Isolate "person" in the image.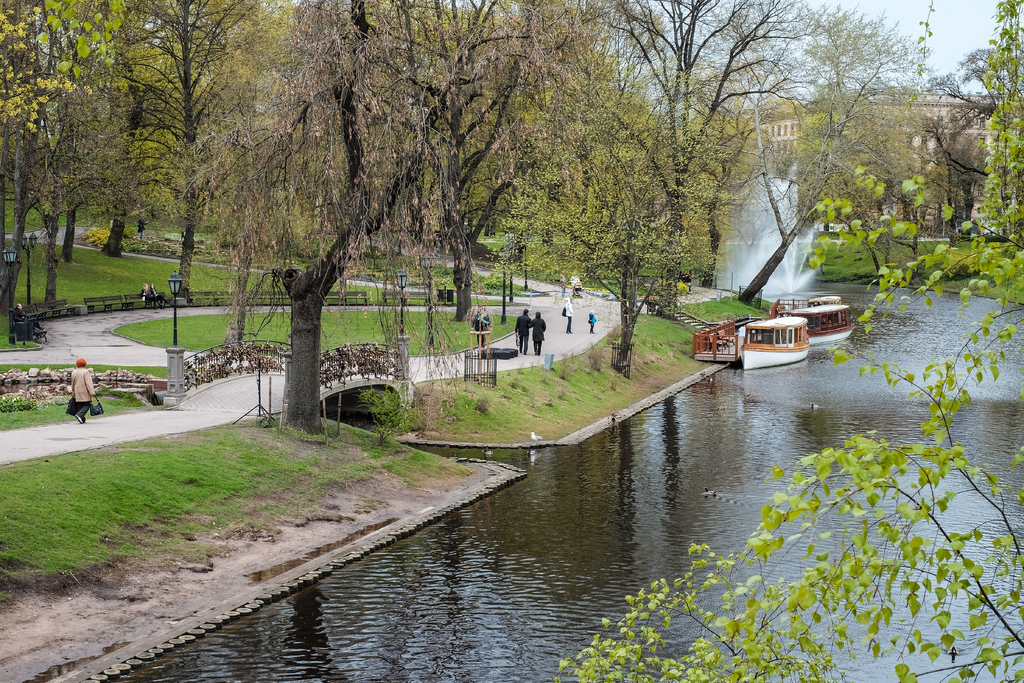
Isolated region: <region>516, 309, 537, 355</region>.
